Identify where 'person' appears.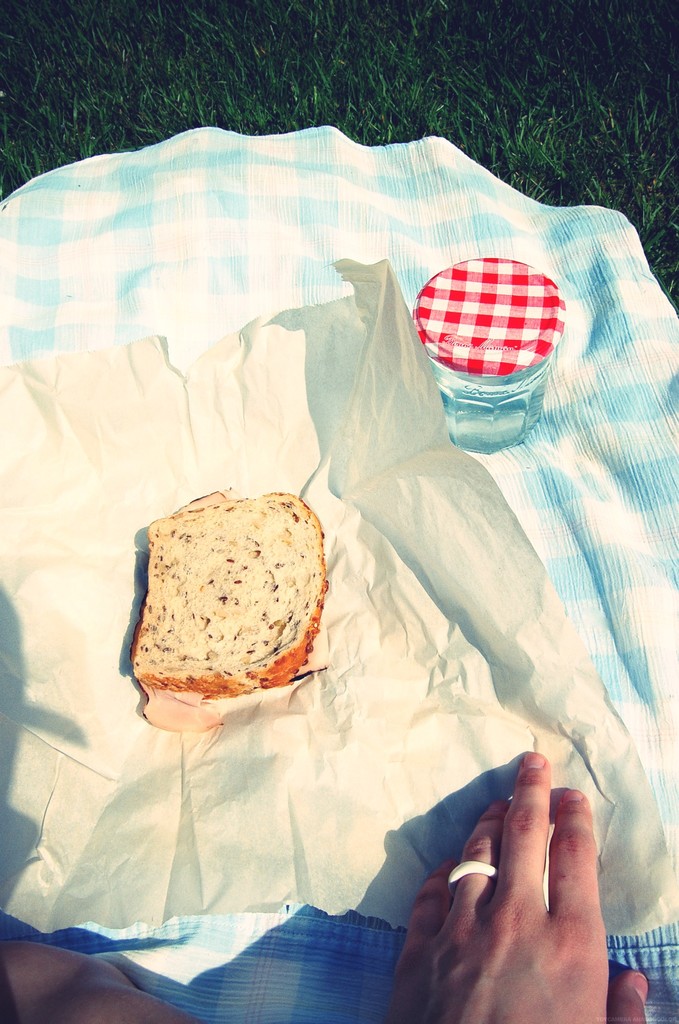
Appears at [383, 753, 650, 1023].
